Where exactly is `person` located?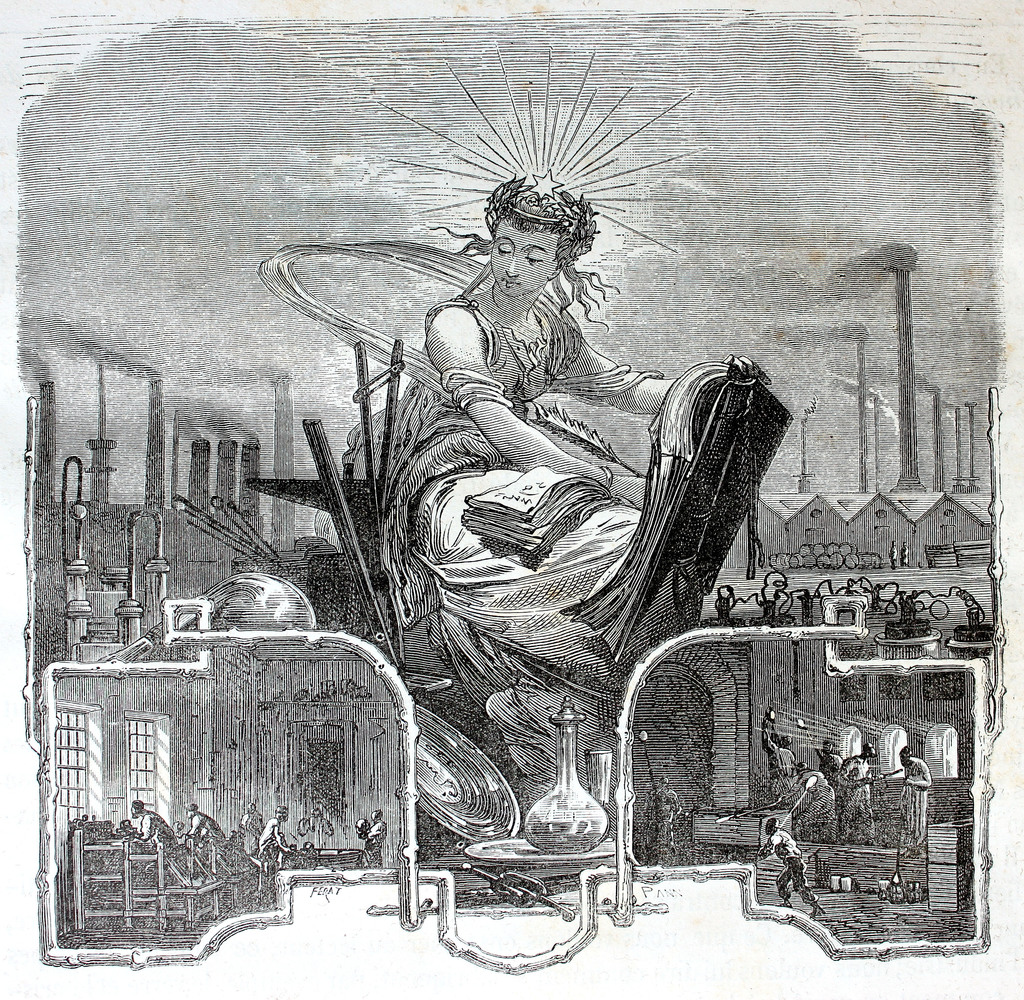
Its bounding box is left=135, top=798, right=177, bottom=851.
